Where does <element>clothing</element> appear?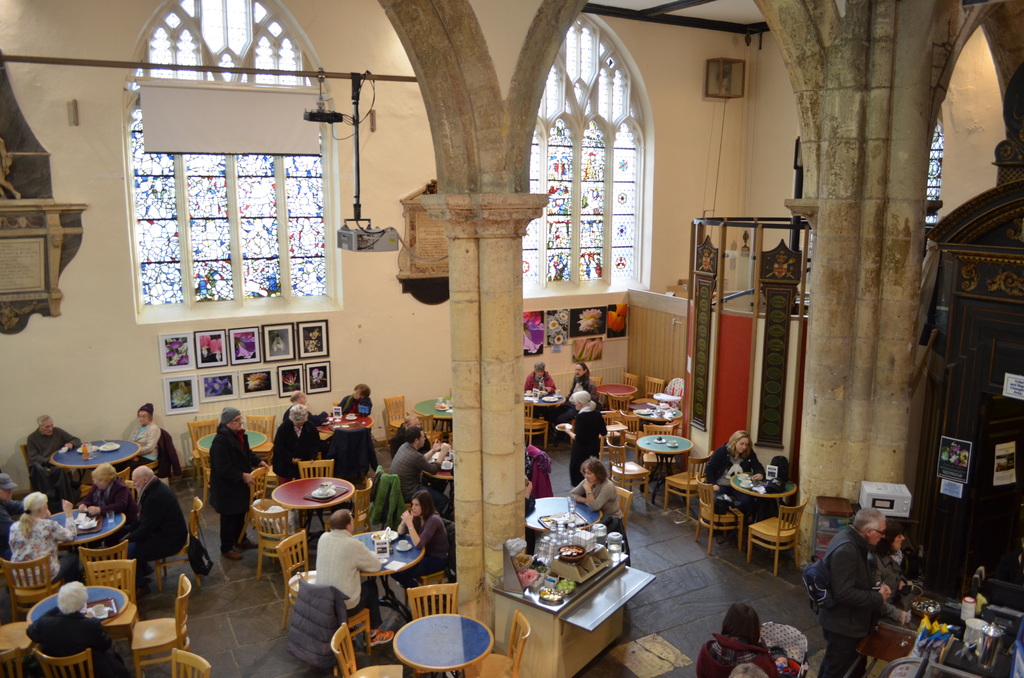
Appears at [x1=386, y1=436, x2=433, y2=505].
